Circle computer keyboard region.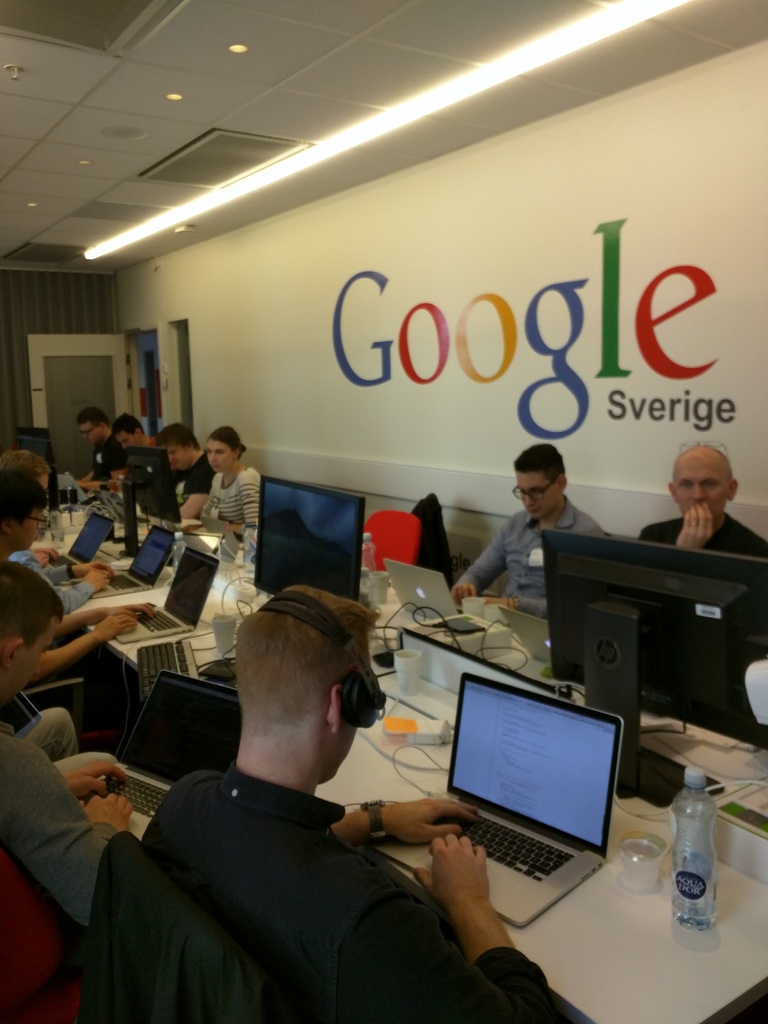
Region: 51:554:77:569.
